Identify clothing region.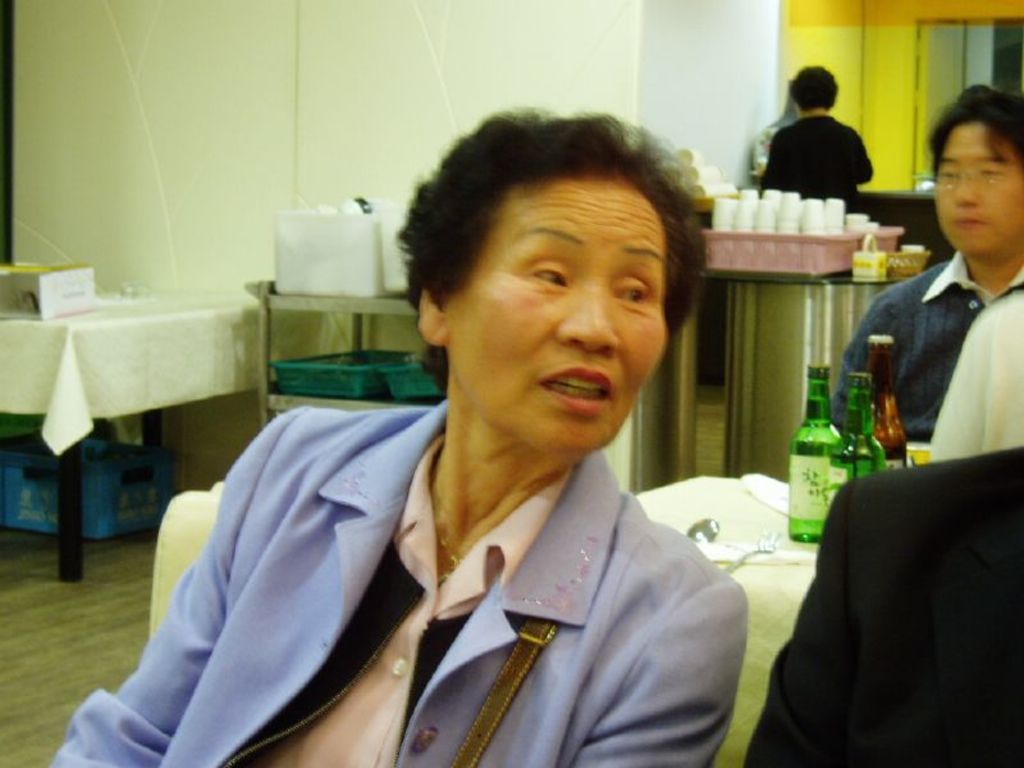
Region: box=[745, 442, 1023, 767].
